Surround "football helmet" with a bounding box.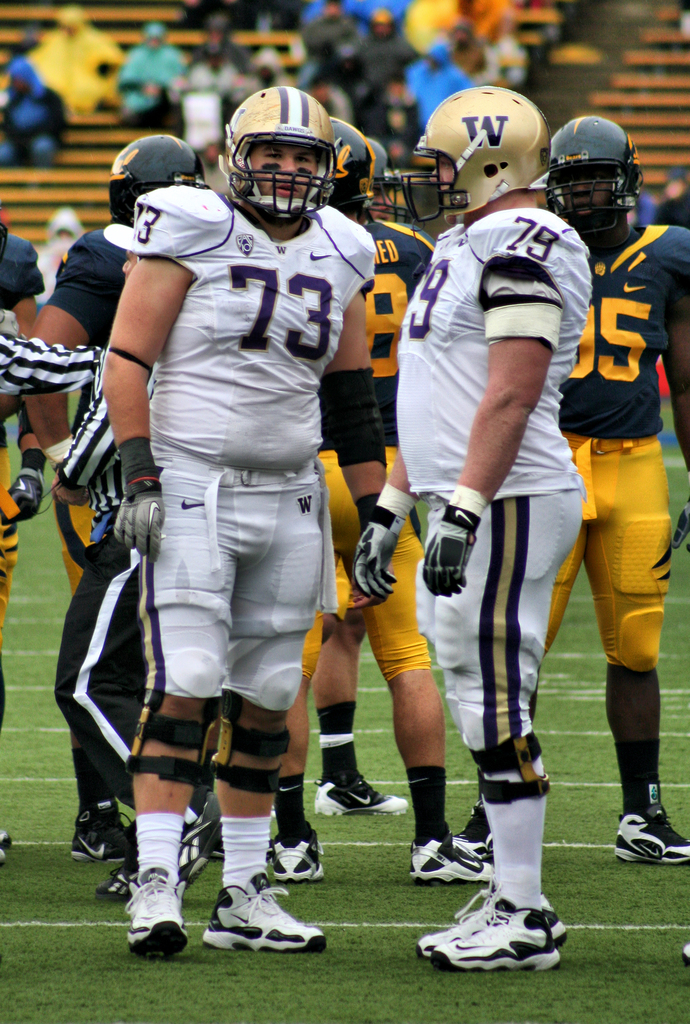
[371,142,425,225].
